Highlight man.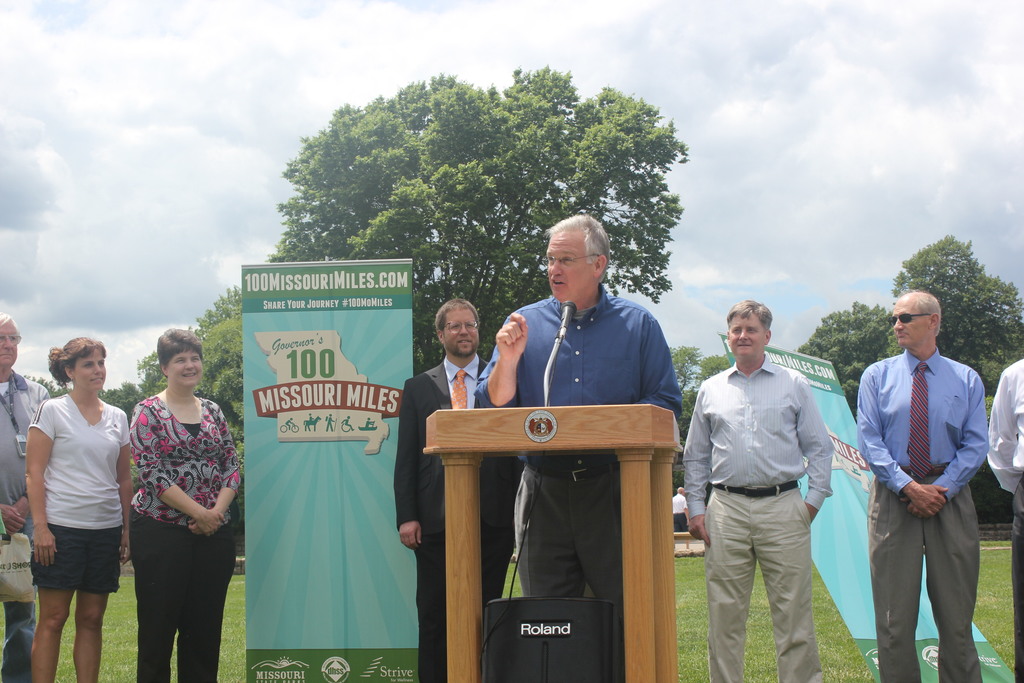
Highlighted region: detection(478, 214, 681, 599).
